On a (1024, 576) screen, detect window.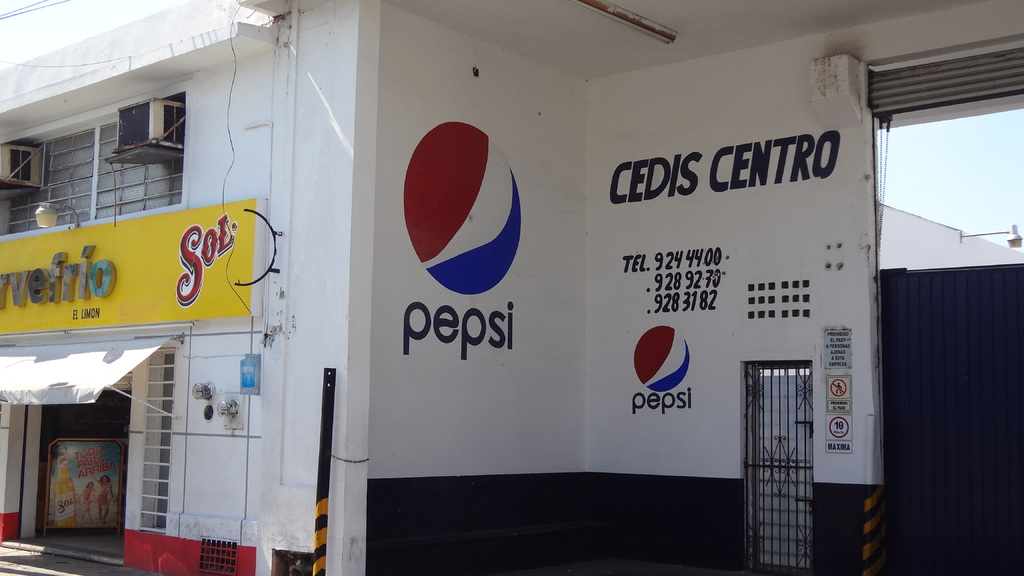
(0,132,97,226).
